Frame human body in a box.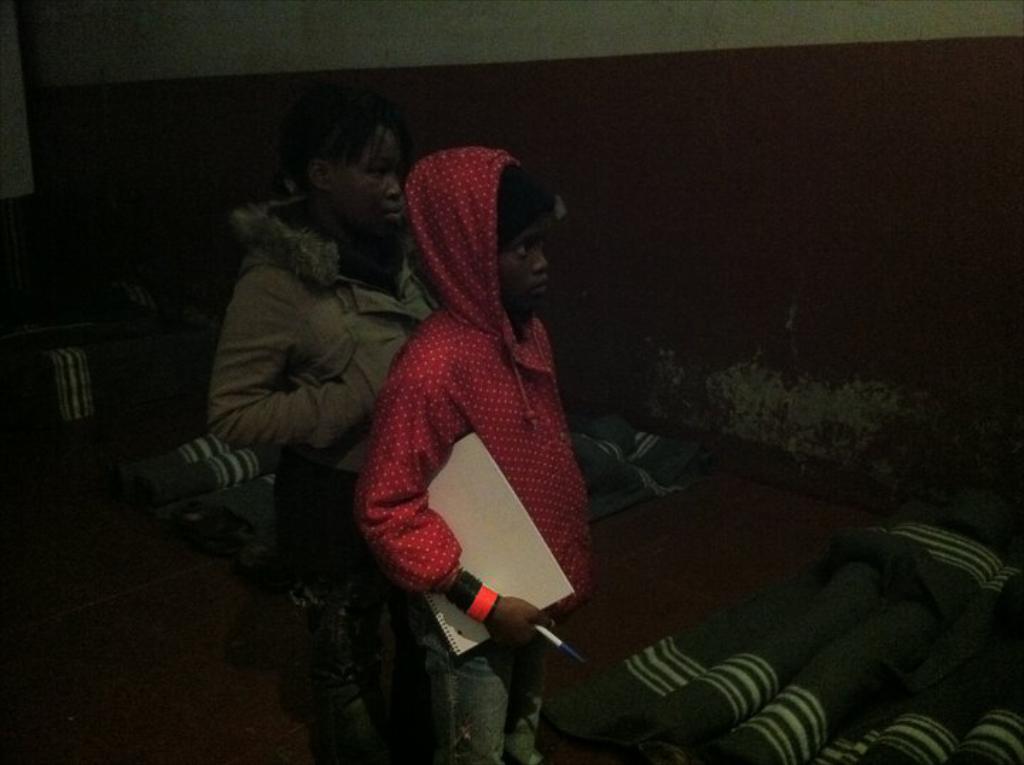
l=219, t=90, r=432, b=749.
